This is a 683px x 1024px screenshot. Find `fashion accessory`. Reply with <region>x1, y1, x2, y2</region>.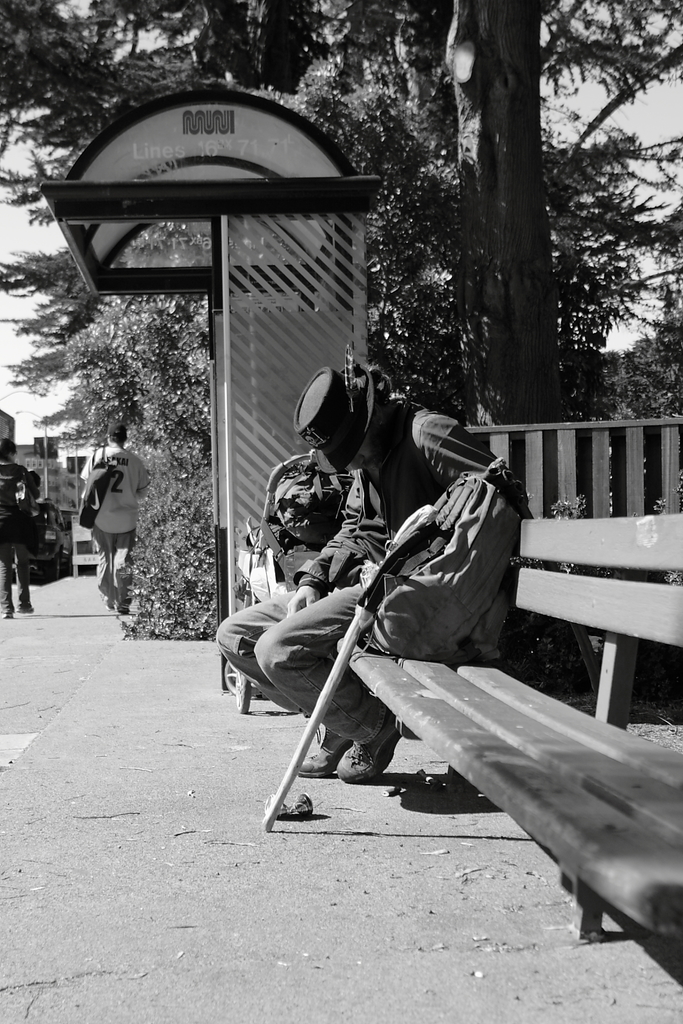
<region>300, 347, 363, 469</region>.
